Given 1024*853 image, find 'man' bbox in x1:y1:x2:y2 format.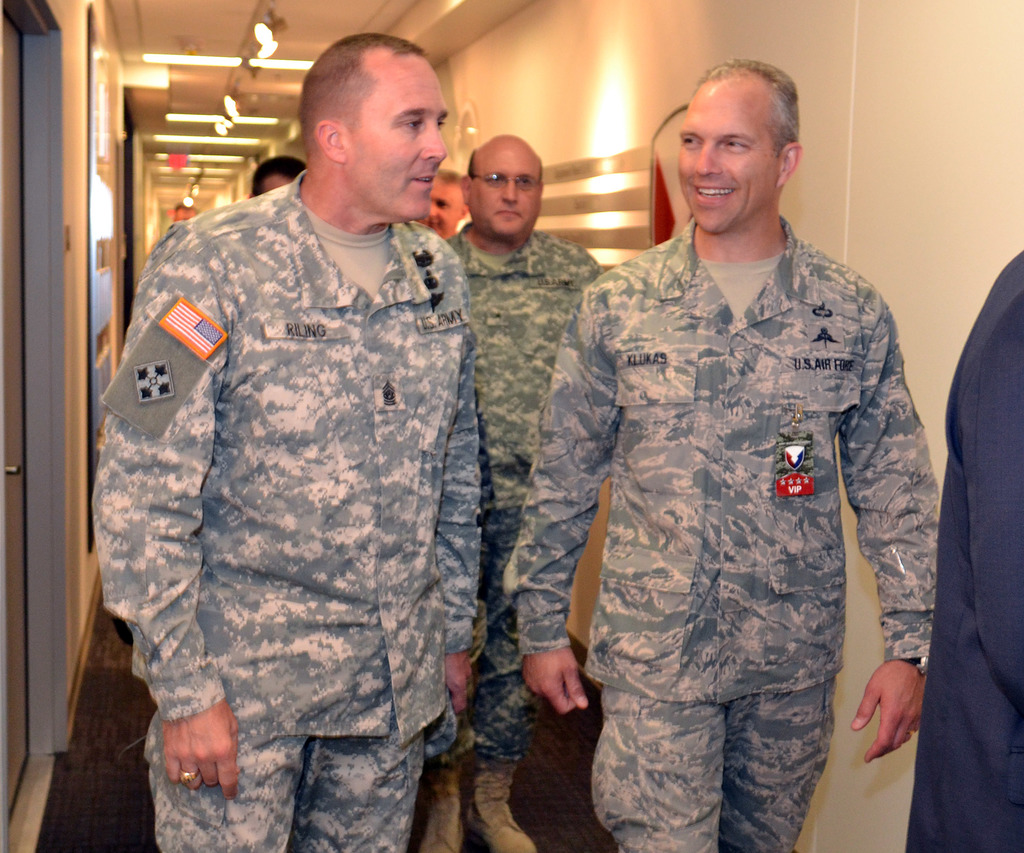
99:26:510:818.
